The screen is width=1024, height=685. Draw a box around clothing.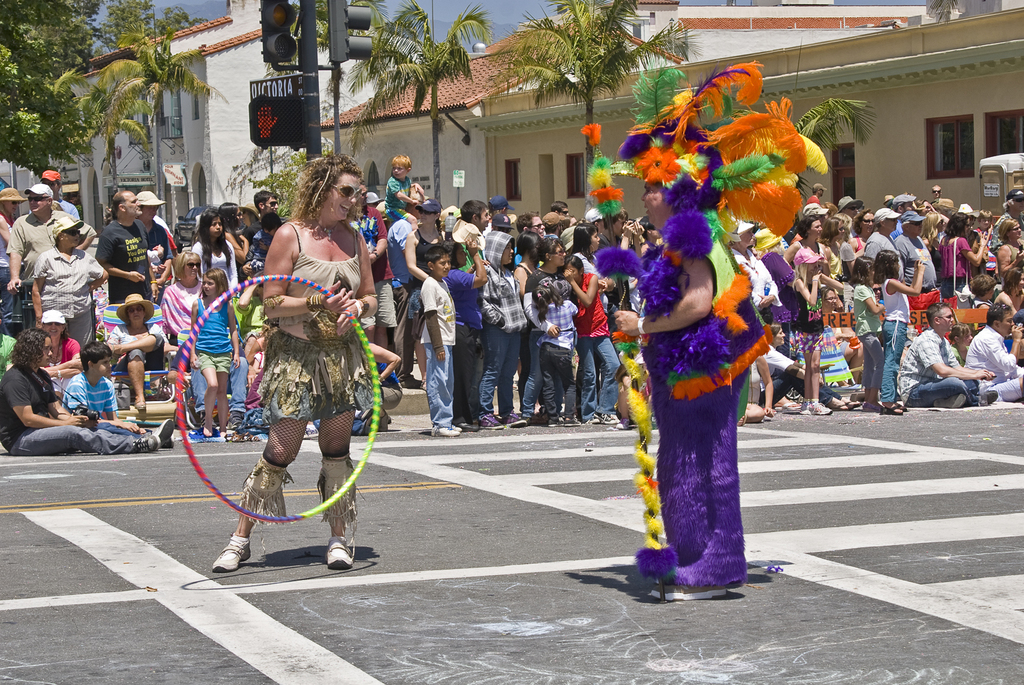
[866,222,911,257].
